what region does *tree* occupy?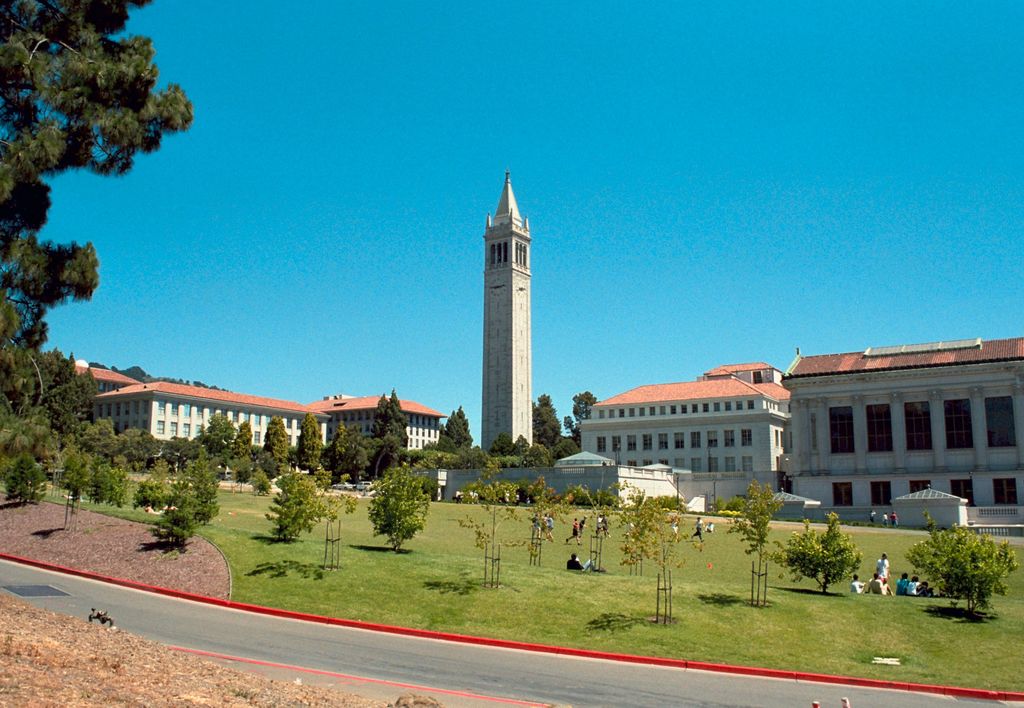
[116,427,163,469].
